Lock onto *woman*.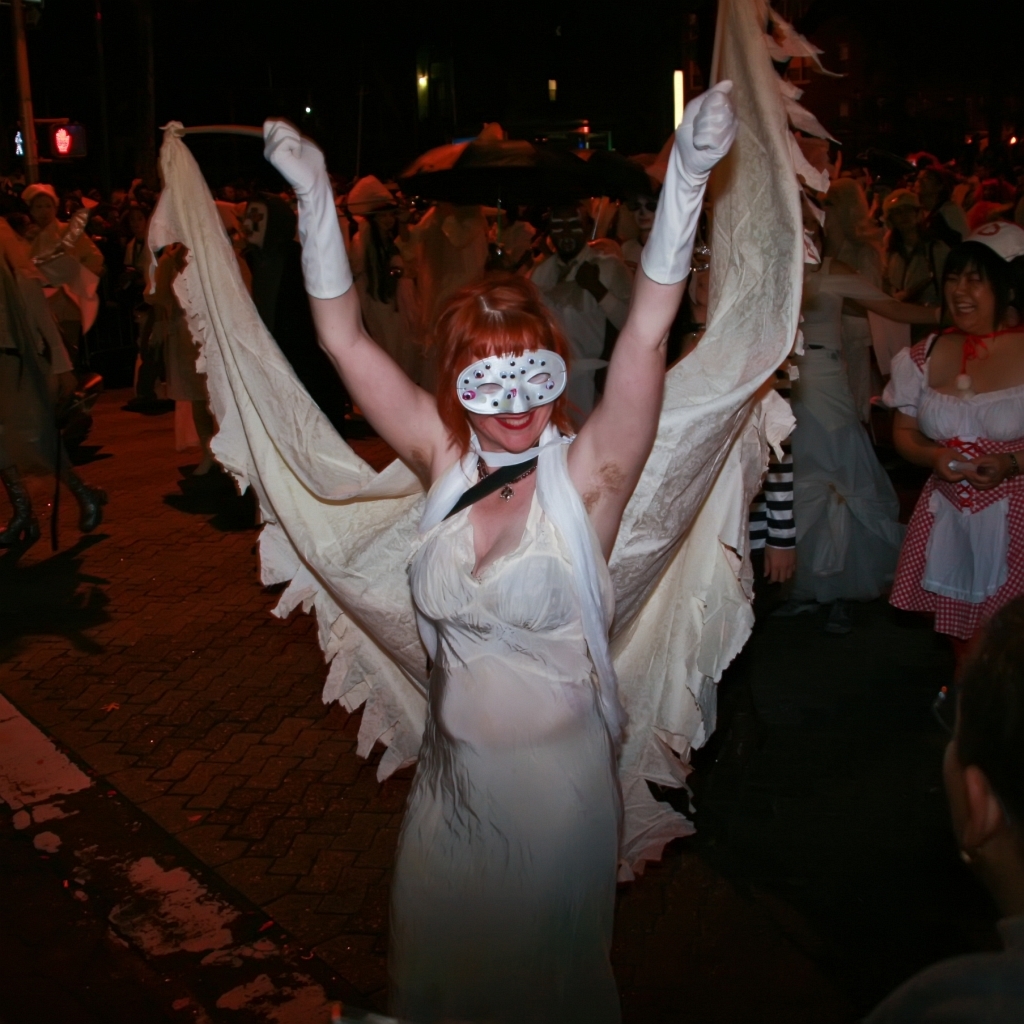
Locked: [x1=242, y1=147, x2=692, y2=1008].
